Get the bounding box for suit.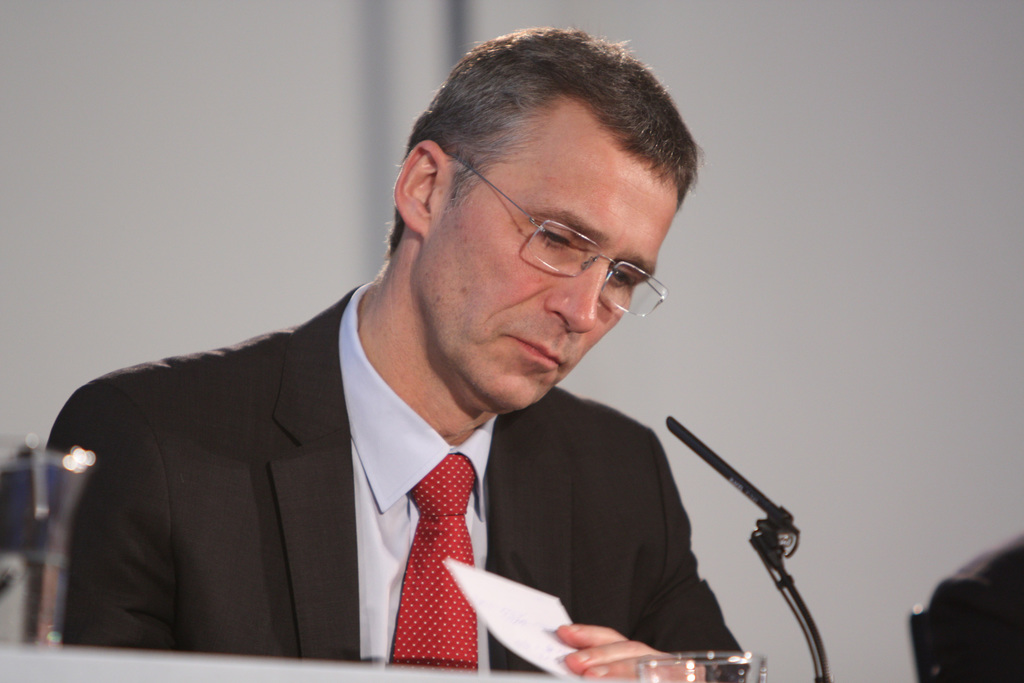
select_region(42, 286, 749, 682).
